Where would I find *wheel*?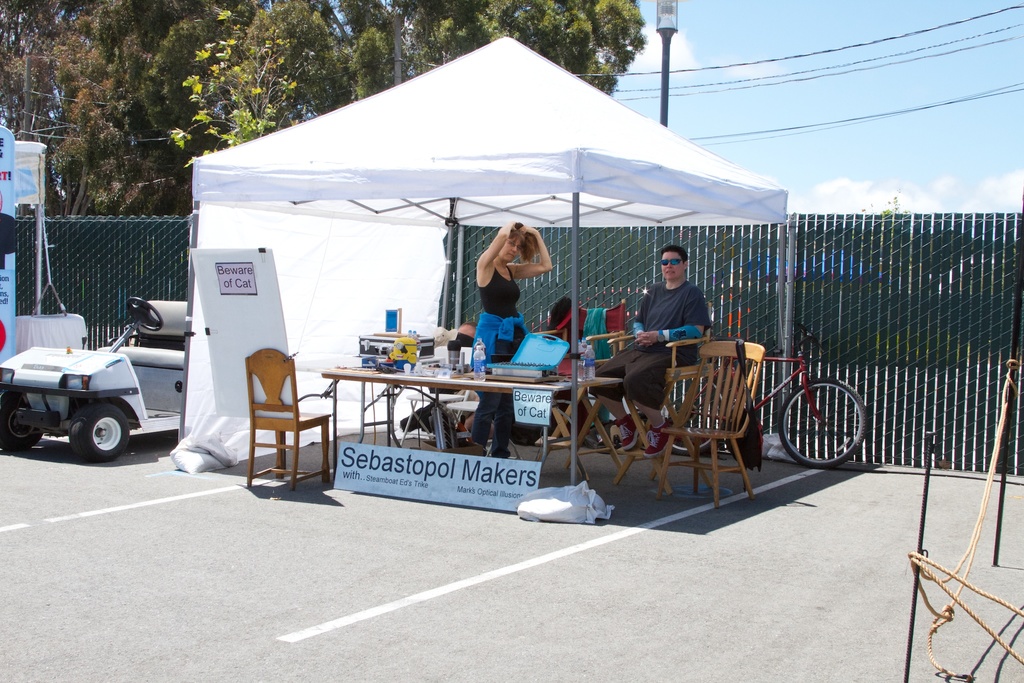
At crop(64, 403, 129, 457).
